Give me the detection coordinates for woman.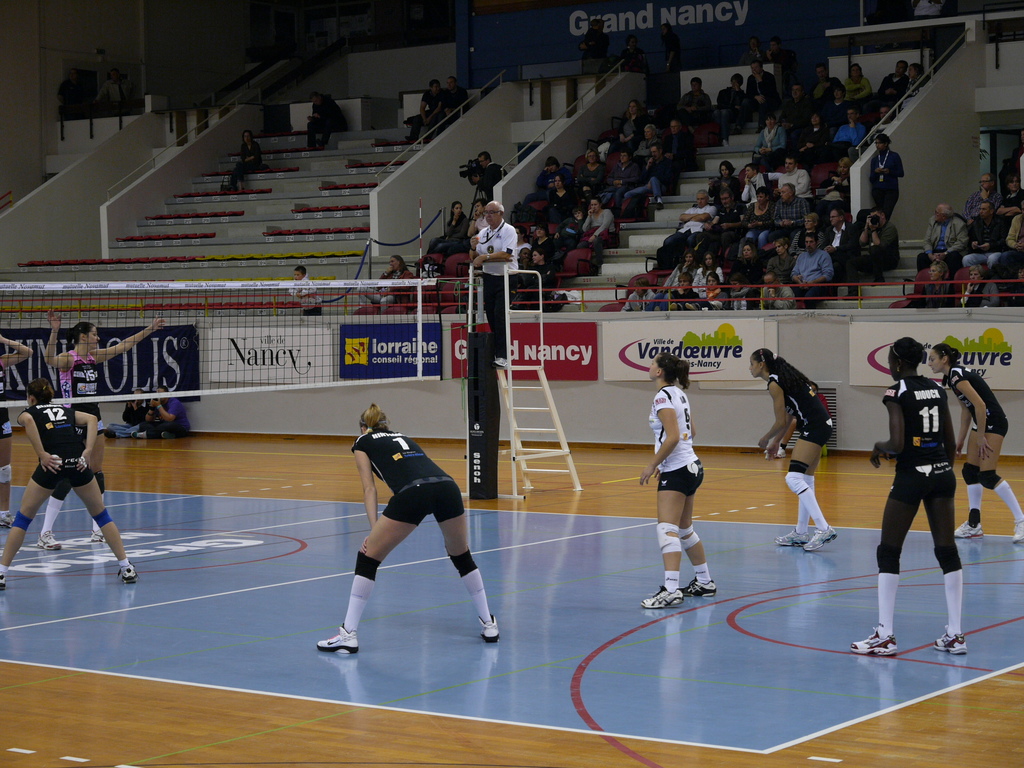
{"x1": 767, "y1": 244, "x2": 797, "y2": 287}.
